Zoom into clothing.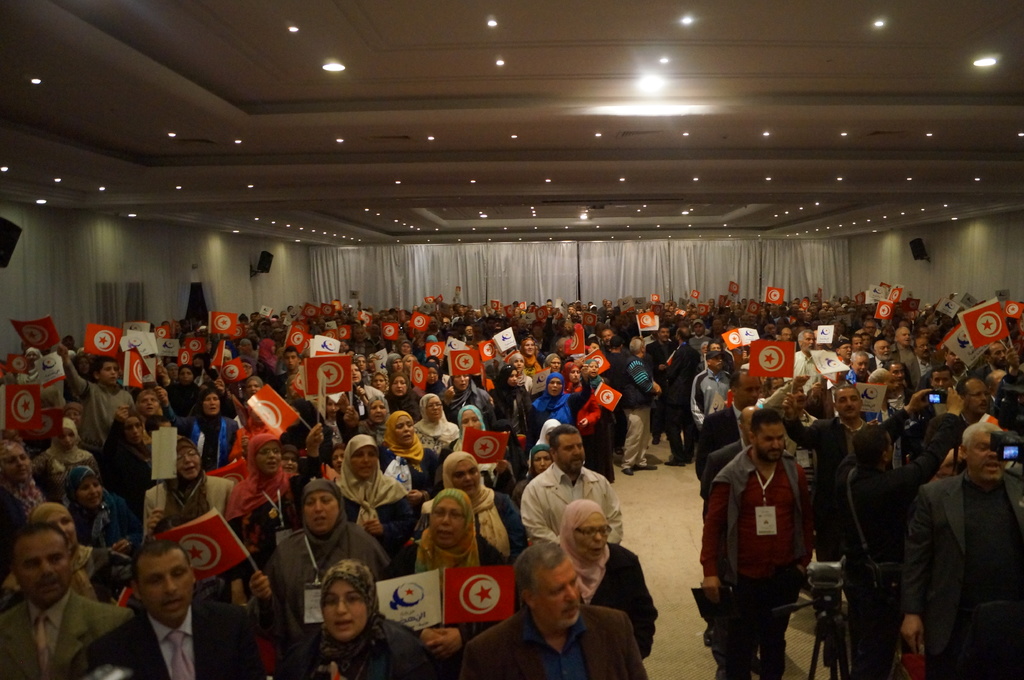
Zoom target: left=36, top=418, right=97, bottom=503.
